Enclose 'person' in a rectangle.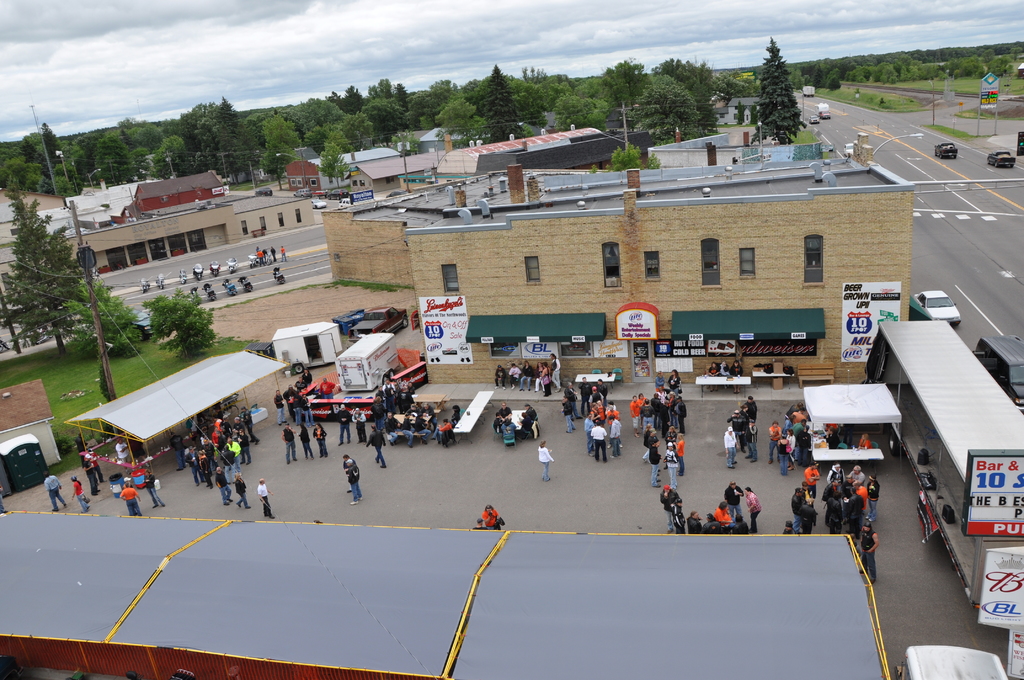
723, 364, 730, 393.
